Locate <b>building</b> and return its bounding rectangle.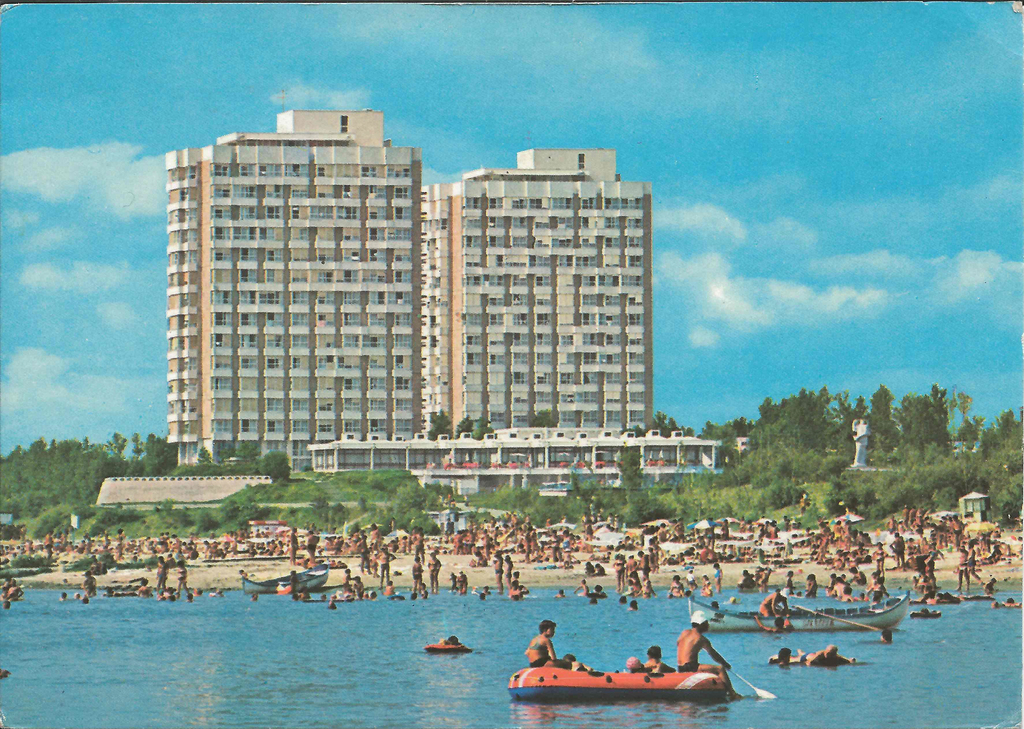
(left=301, top=433, right=724, bottom=492).
